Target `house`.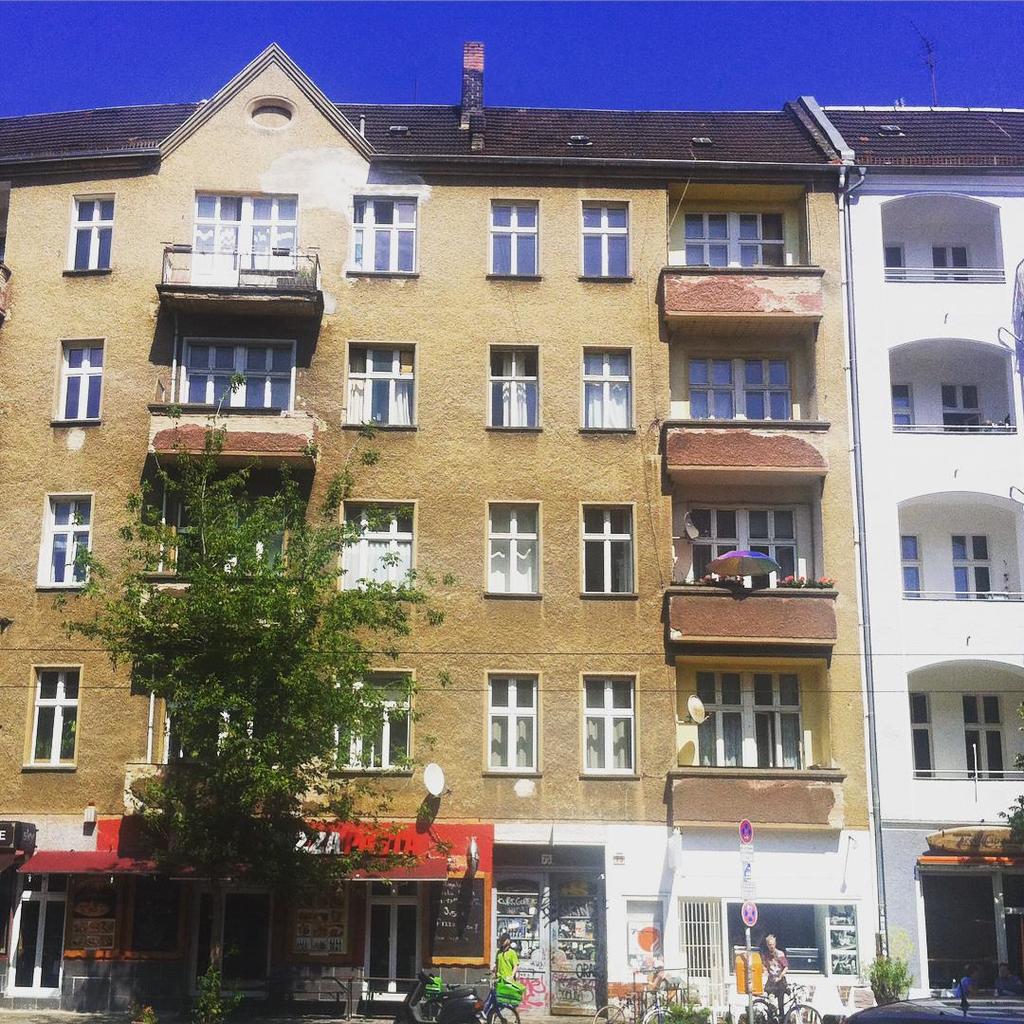
Target region: (x1=798, y1=98, x2=1023, y2=1023).
